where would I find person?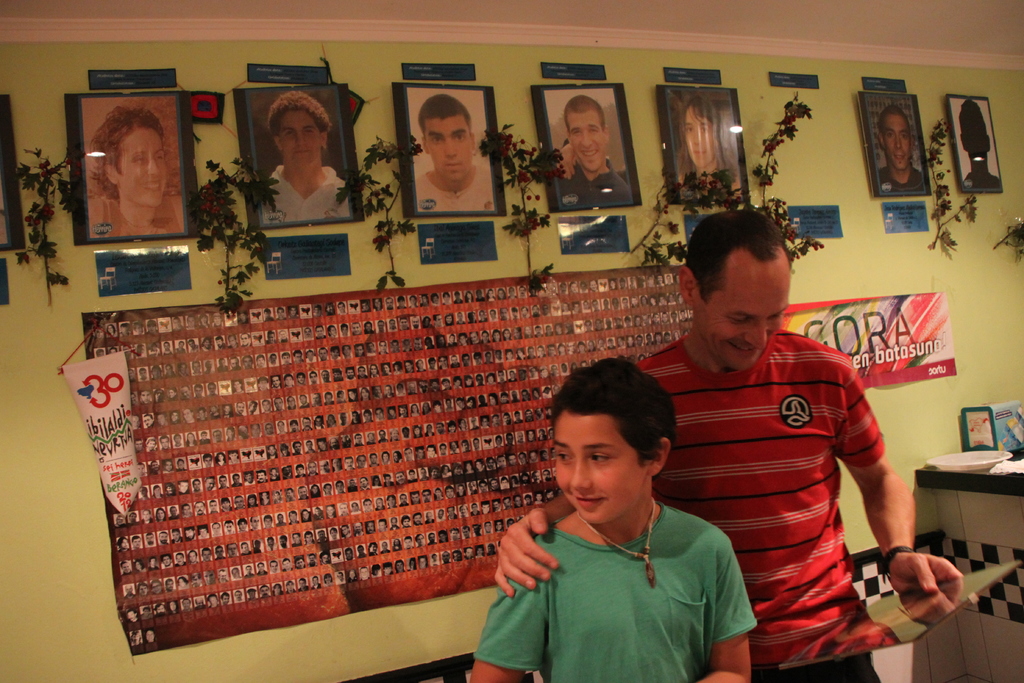
At <region>875, 105, 922, 190</region>.
